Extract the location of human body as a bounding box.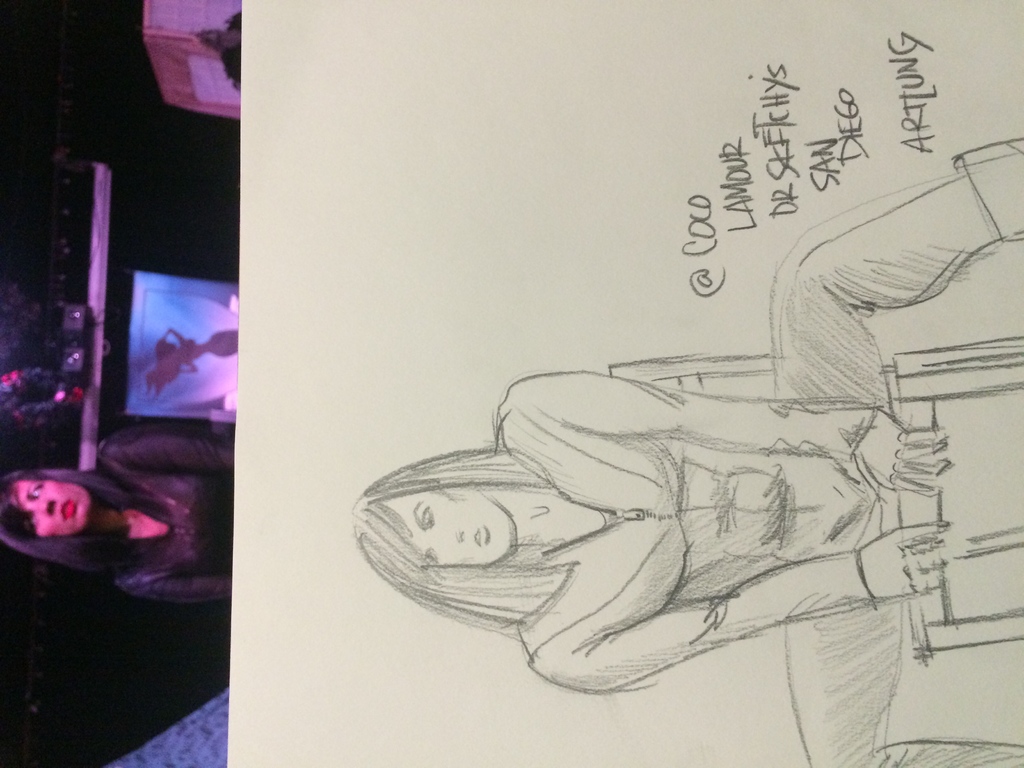
box(334, 139, 1023, 739).
